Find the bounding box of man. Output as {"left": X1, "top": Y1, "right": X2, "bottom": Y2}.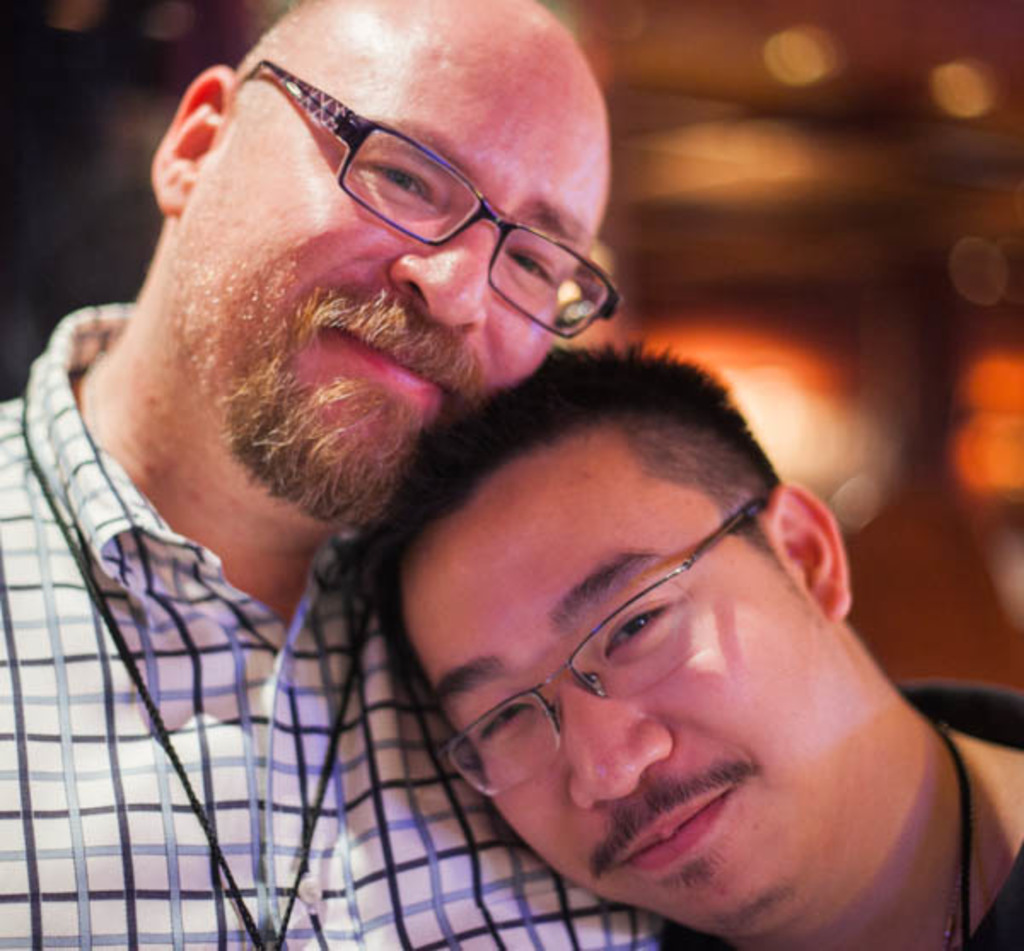
{"left": 360, "top": 341, "right": 1022, "bottom": 949}.
